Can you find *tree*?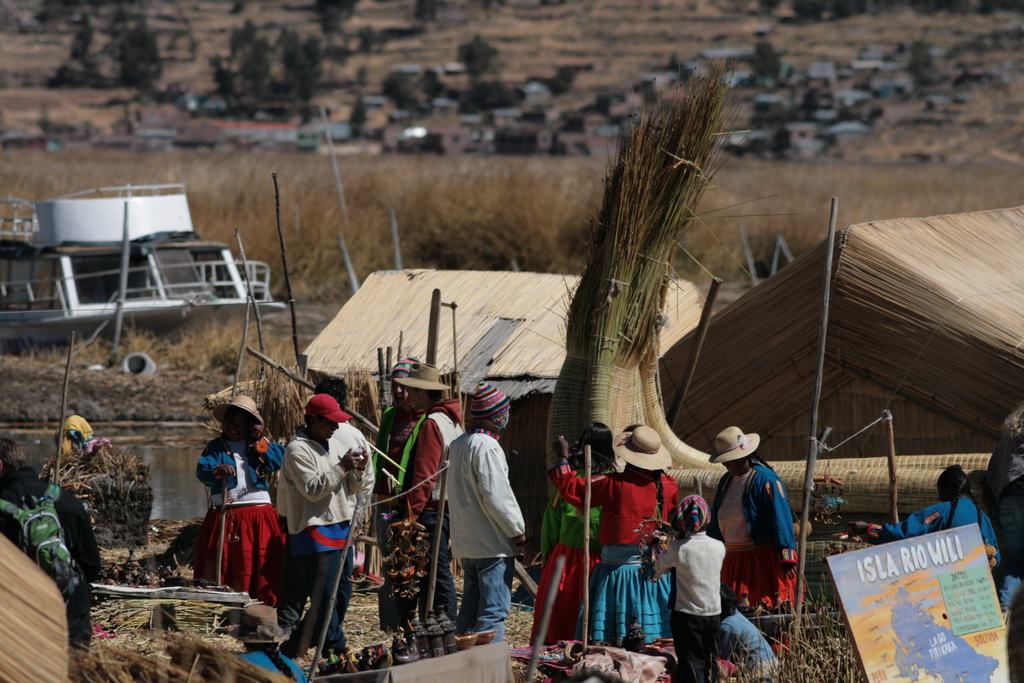
Yes, bounding box: pyautogui.locateOnScreen(38, 0, 77, 27).
